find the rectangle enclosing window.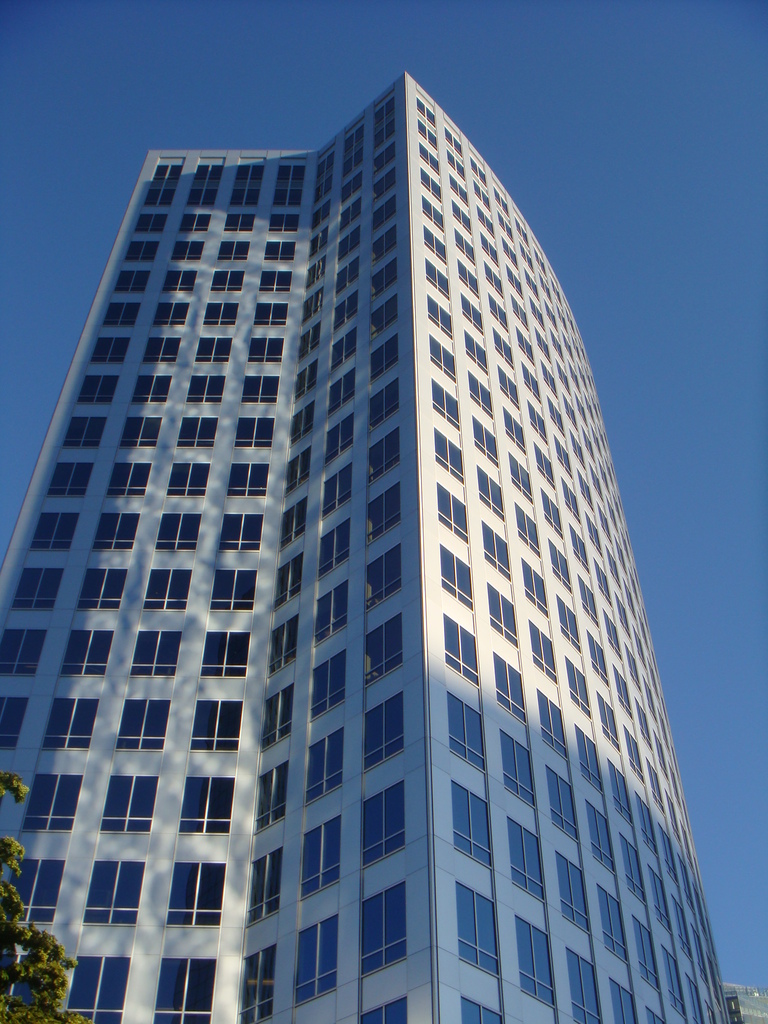
114,263,149,294.
